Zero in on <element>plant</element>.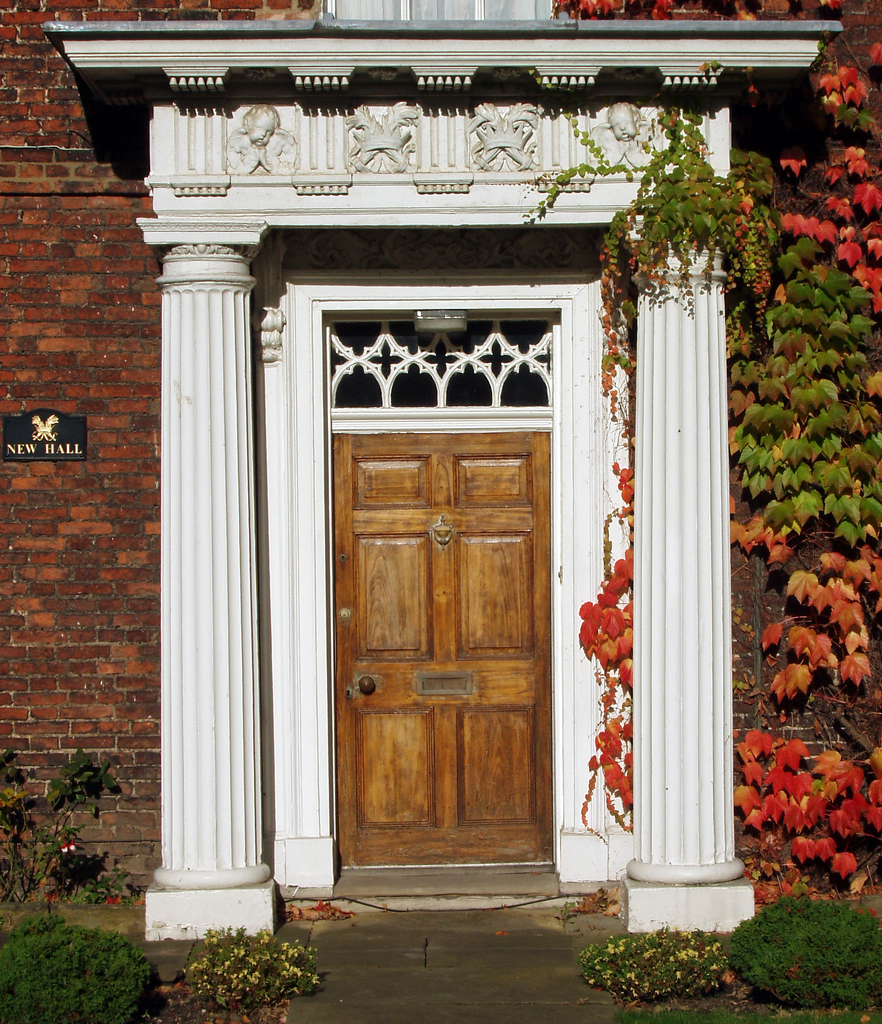
Zeroed in: x1=1 y1=721 x2=134 y2=925.
